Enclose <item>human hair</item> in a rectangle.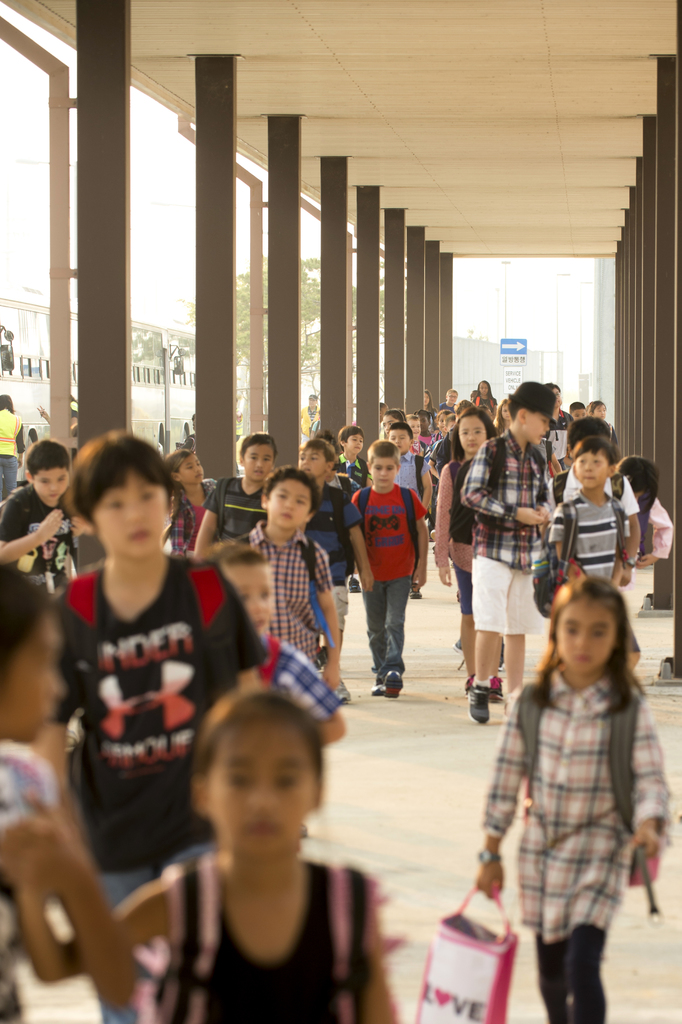
<box>23,442,74,480</box>.
